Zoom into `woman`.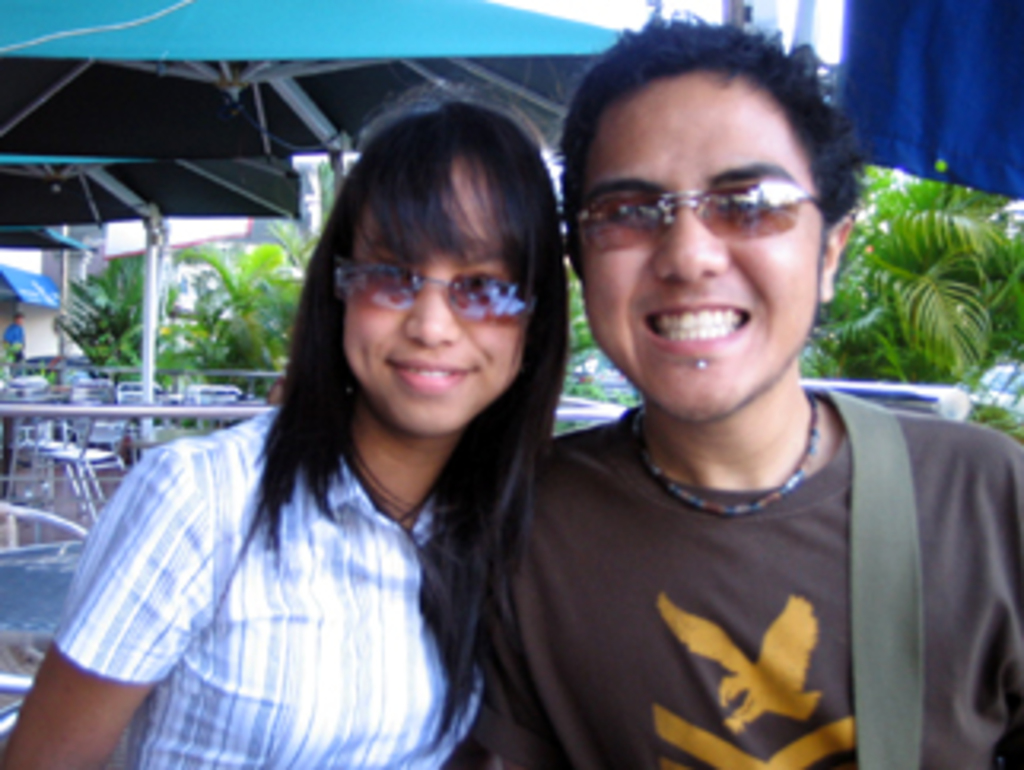
Zoom target: <region>70, 130, 607, 764</region>.
